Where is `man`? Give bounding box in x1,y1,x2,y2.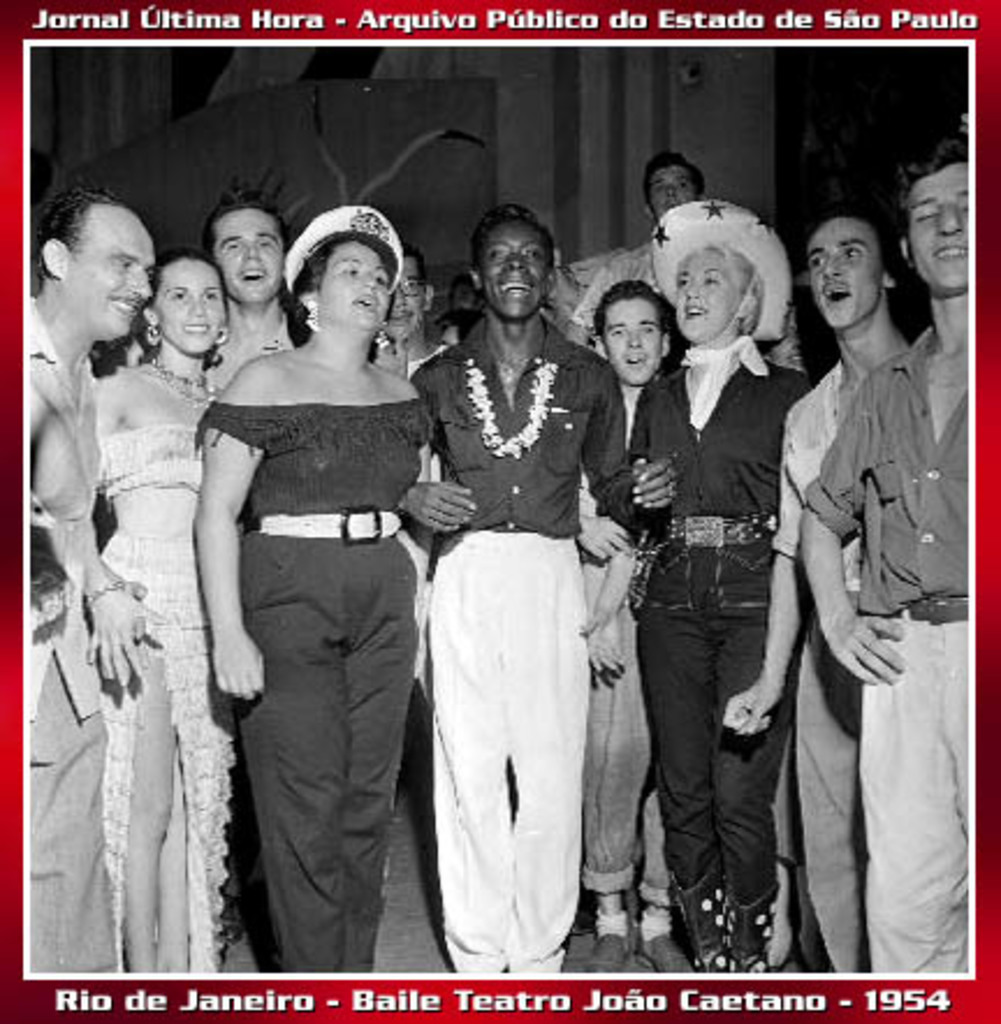
392,209,695,973.
